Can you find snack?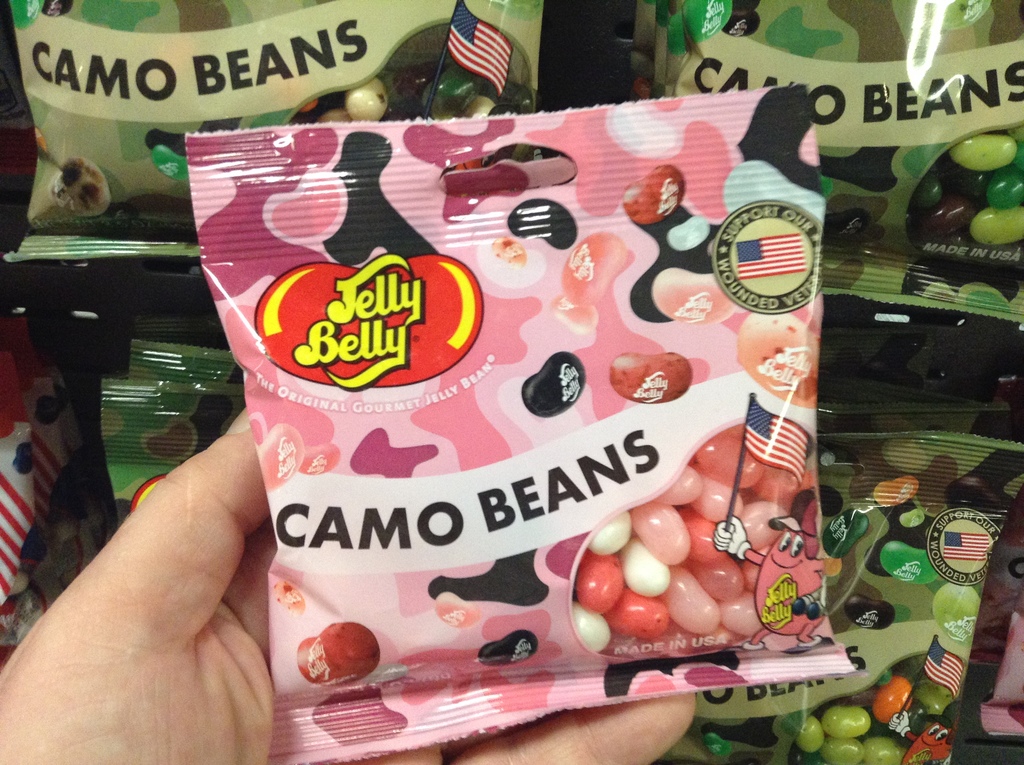
Yes, bounding box: 523 350 588 419.
